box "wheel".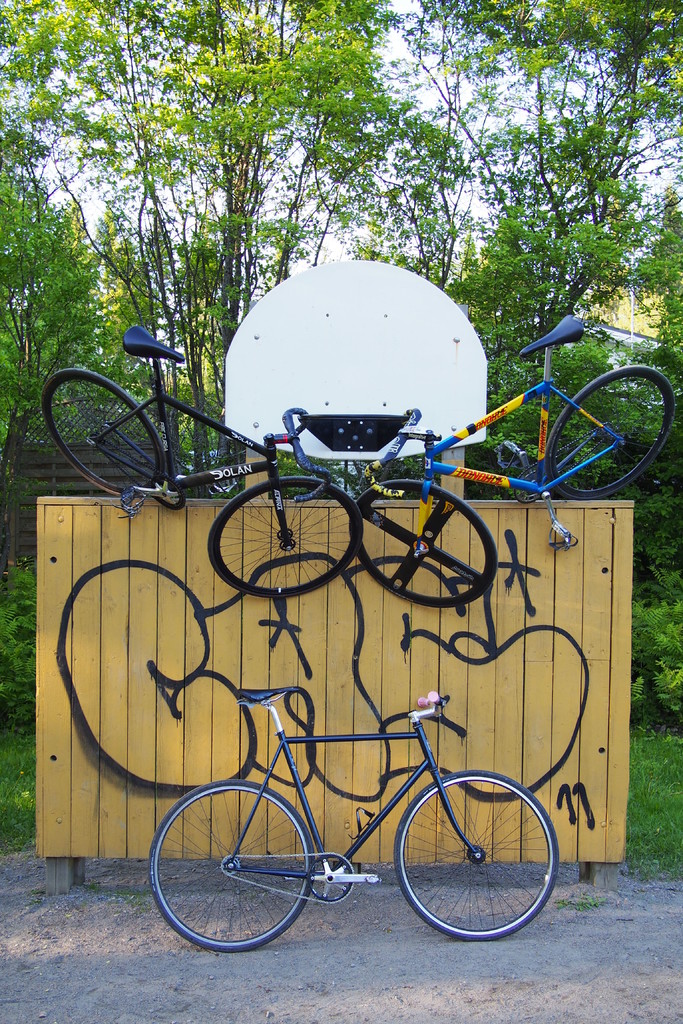
box(152, 784, 324, 954).
